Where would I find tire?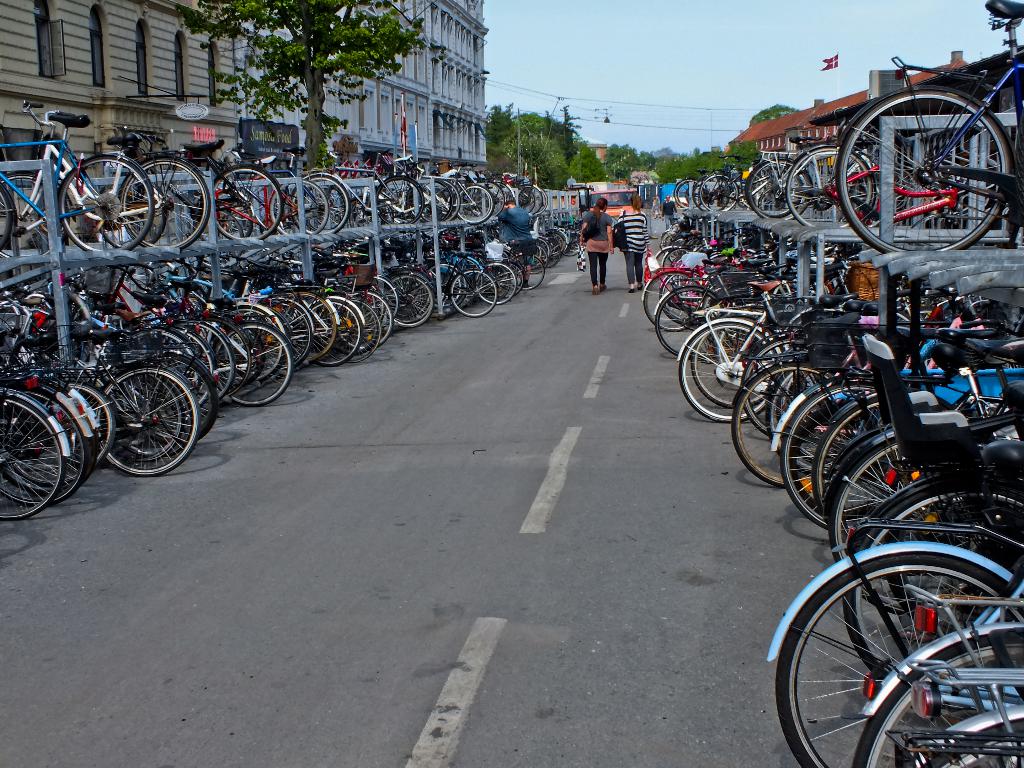
At 446,273,495,315.
